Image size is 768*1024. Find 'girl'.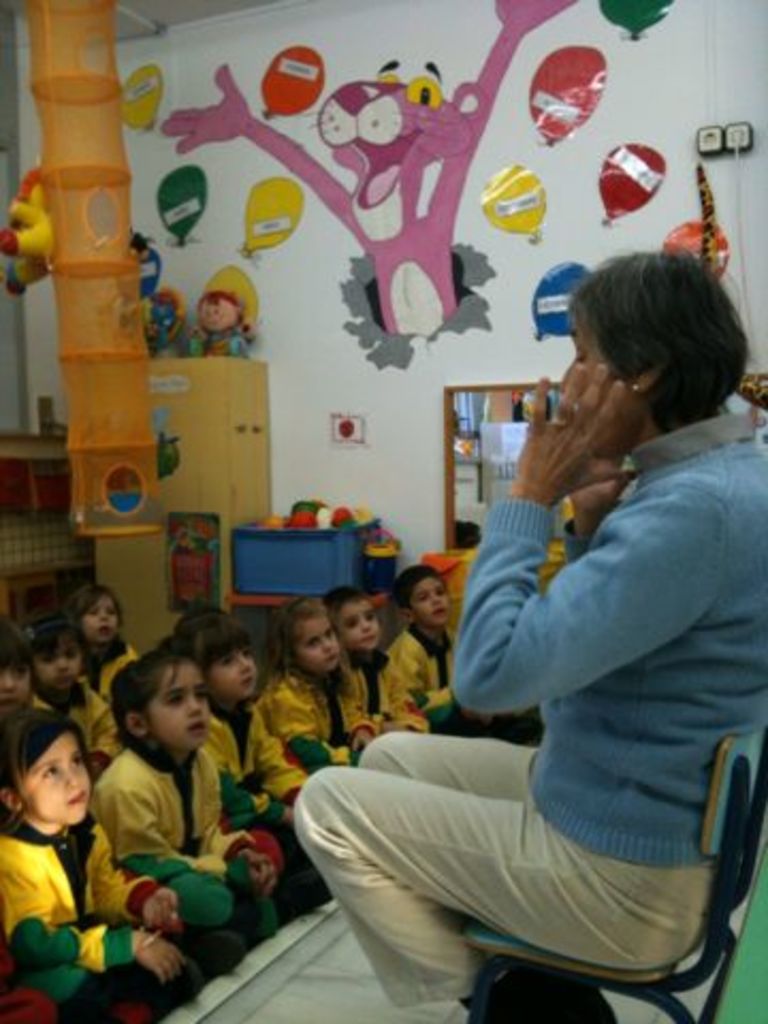
[66, 585, 137, 695].
